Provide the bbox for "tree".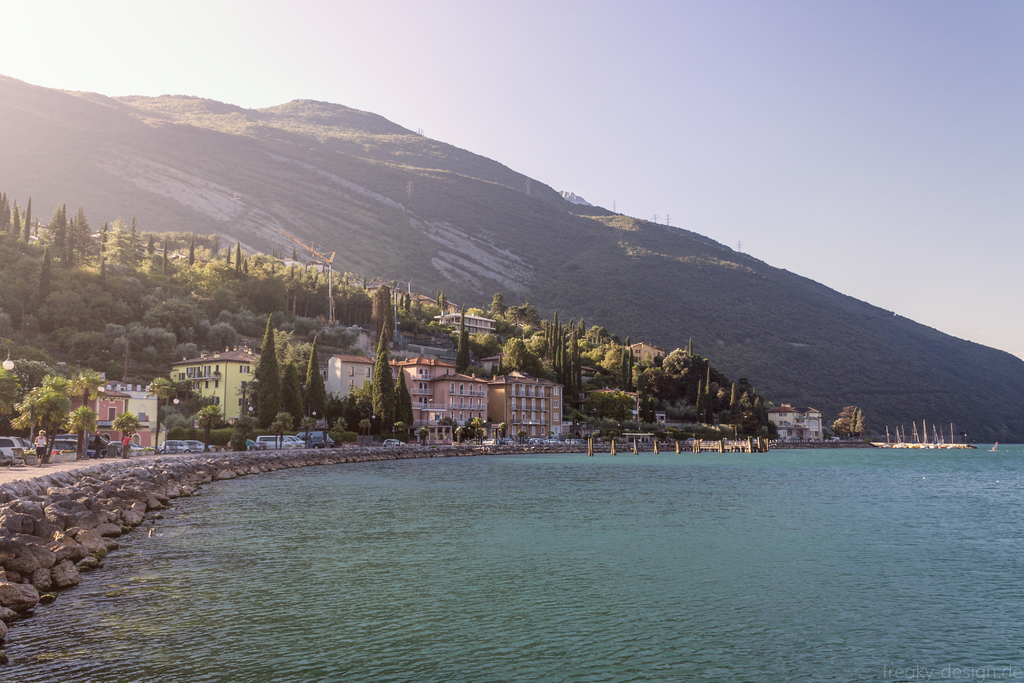
crop(52, 208, 75, 265).
